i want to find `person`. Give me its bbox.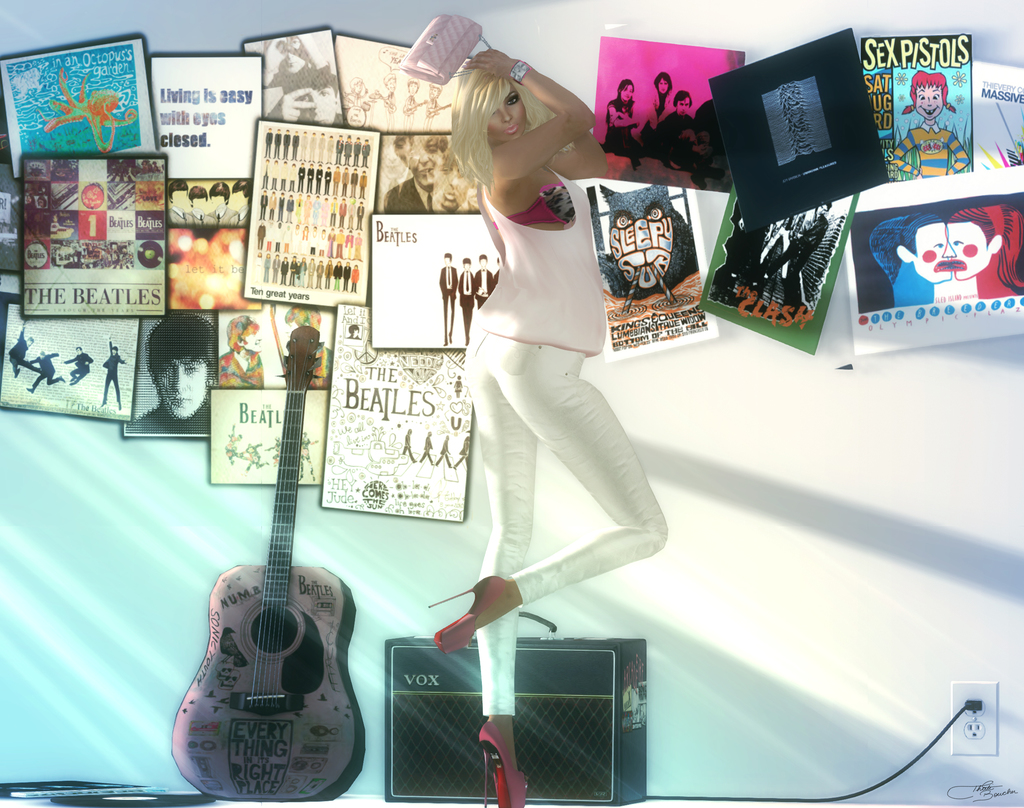
[left=262, top=31, right=330, bottom=90].
